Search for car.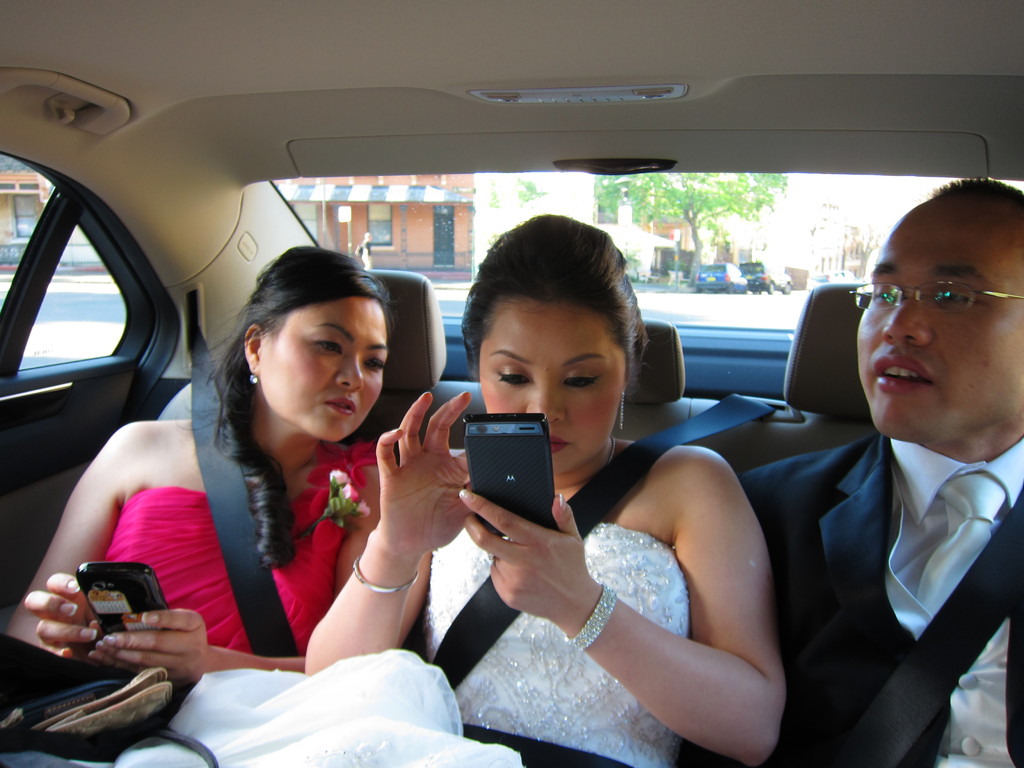
Found at [left=0, top=0, right=1023, bottom=767].
